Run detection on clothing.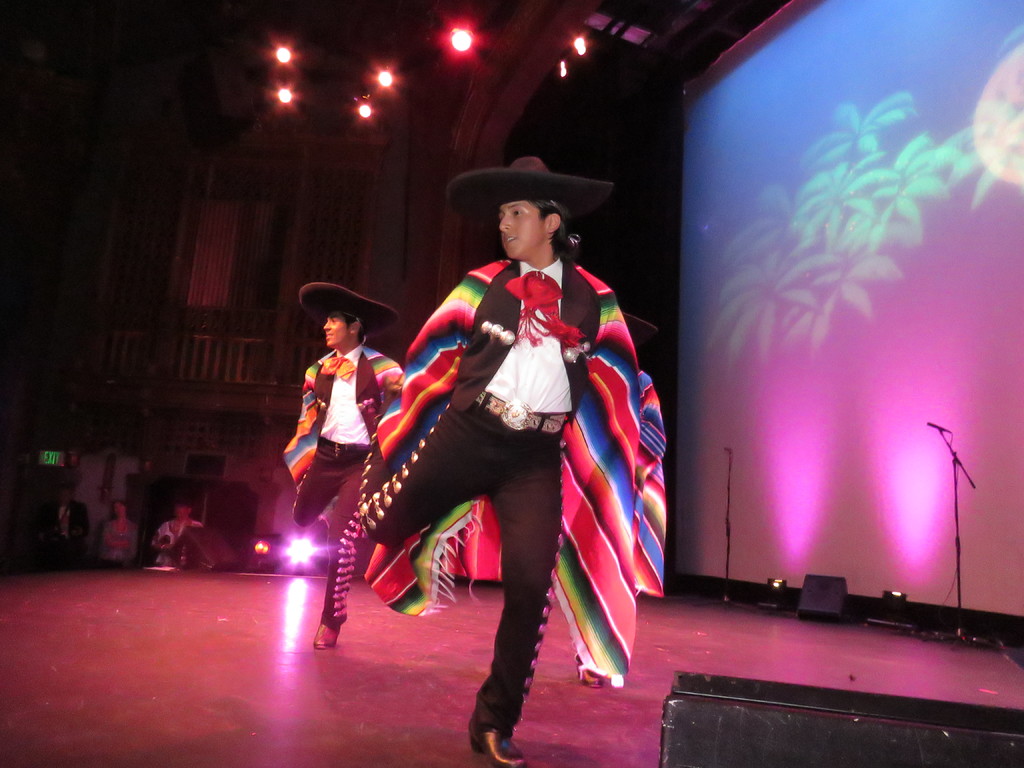
Result: 146, 514, 184, 564.
